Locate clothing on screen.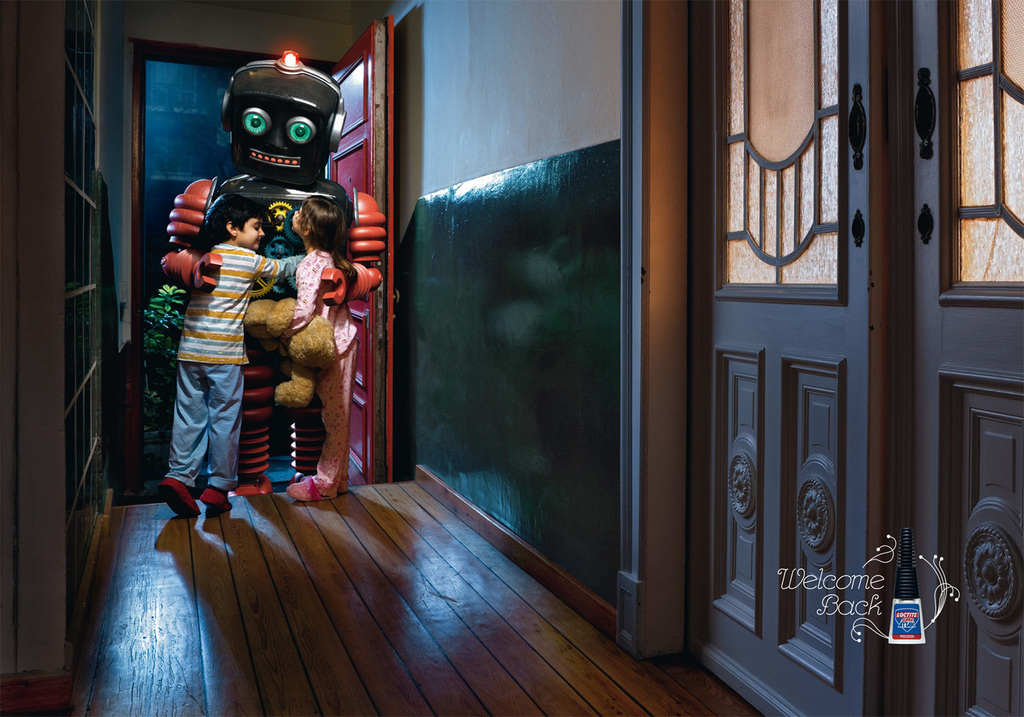
On screen at rect(162, 241, 298, 487).
